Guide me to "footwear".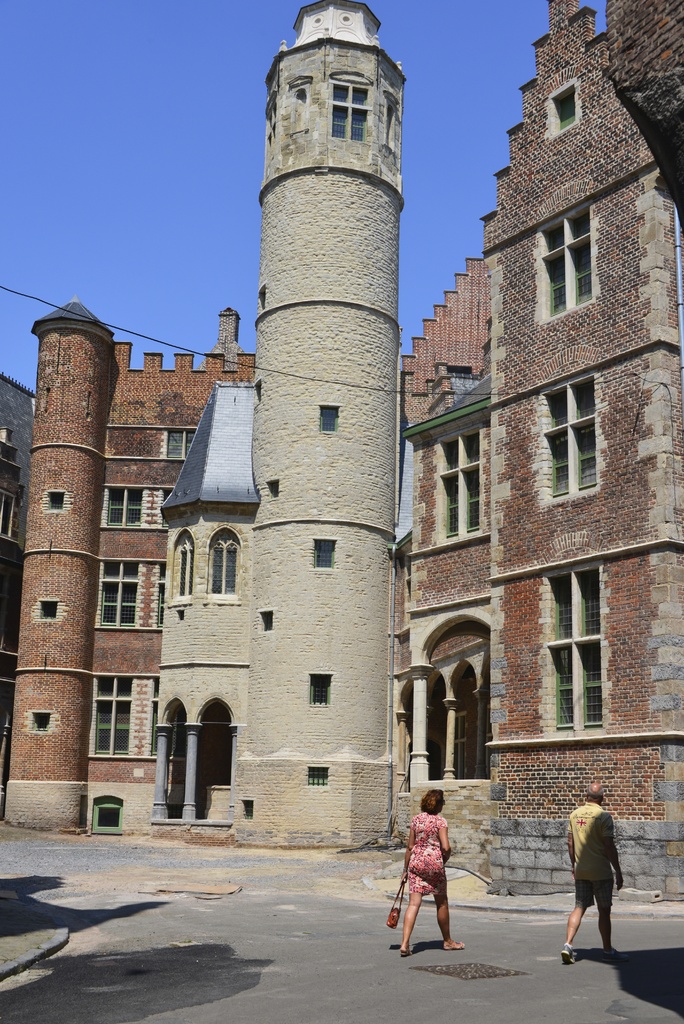
Guidance: BBox(400, 948, 415, 956).
